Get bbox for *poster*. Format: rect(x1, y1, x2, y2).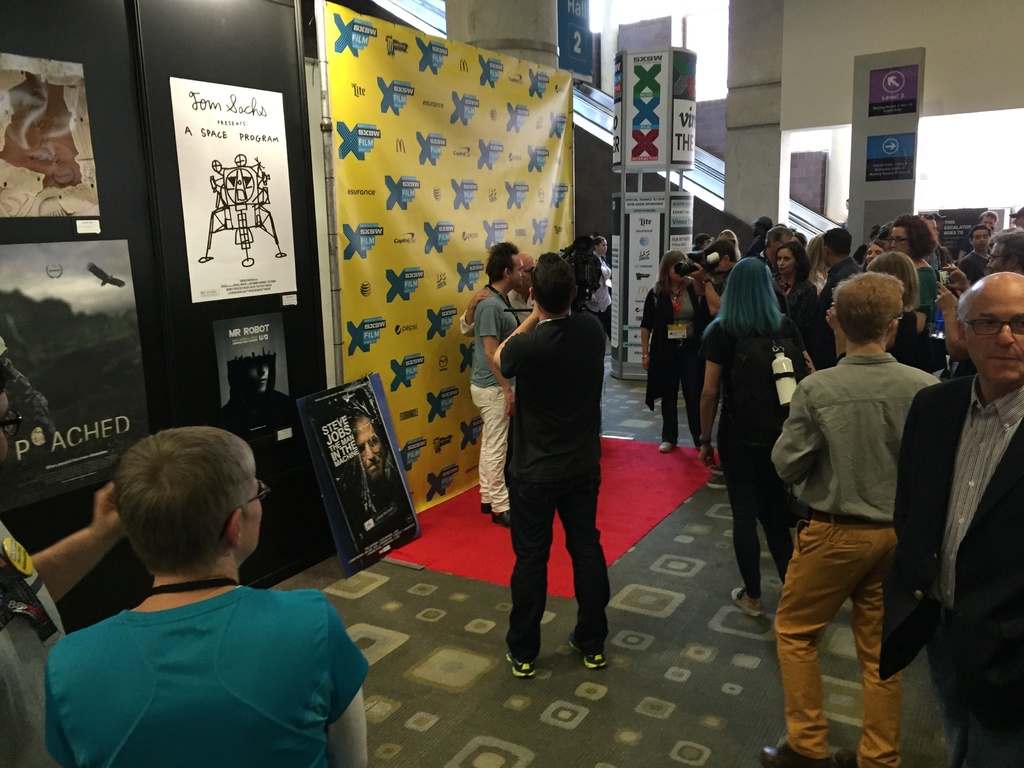
rect(297, 378, 419, 559).
